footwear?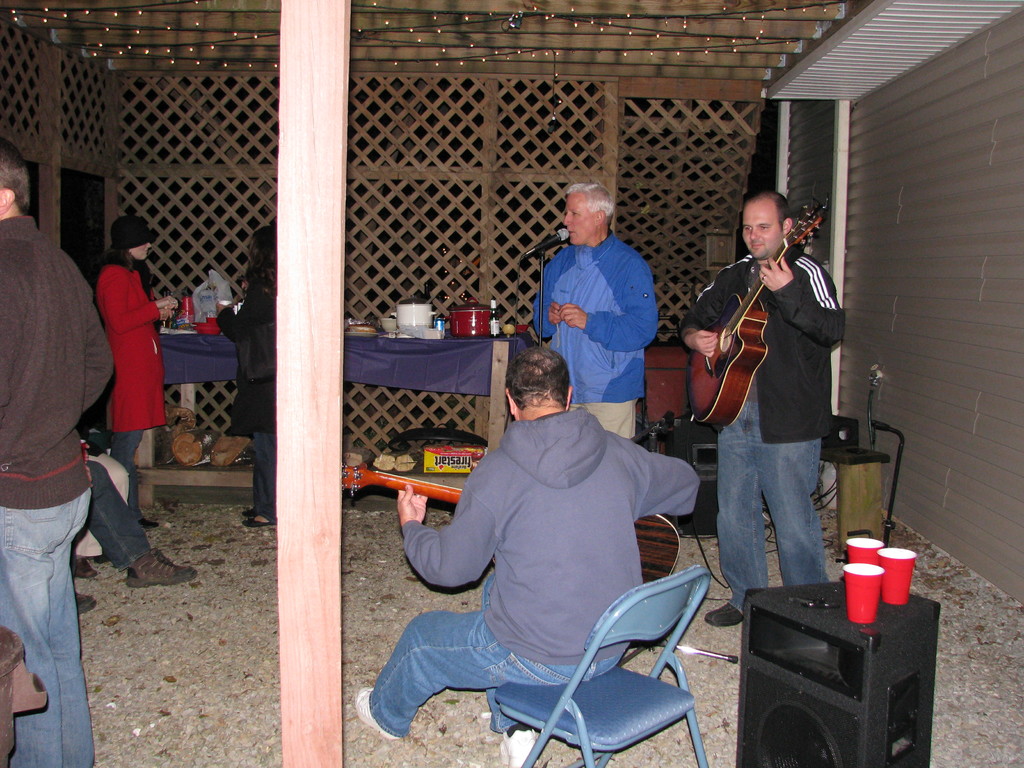
box(495, 730, 537, 767)
